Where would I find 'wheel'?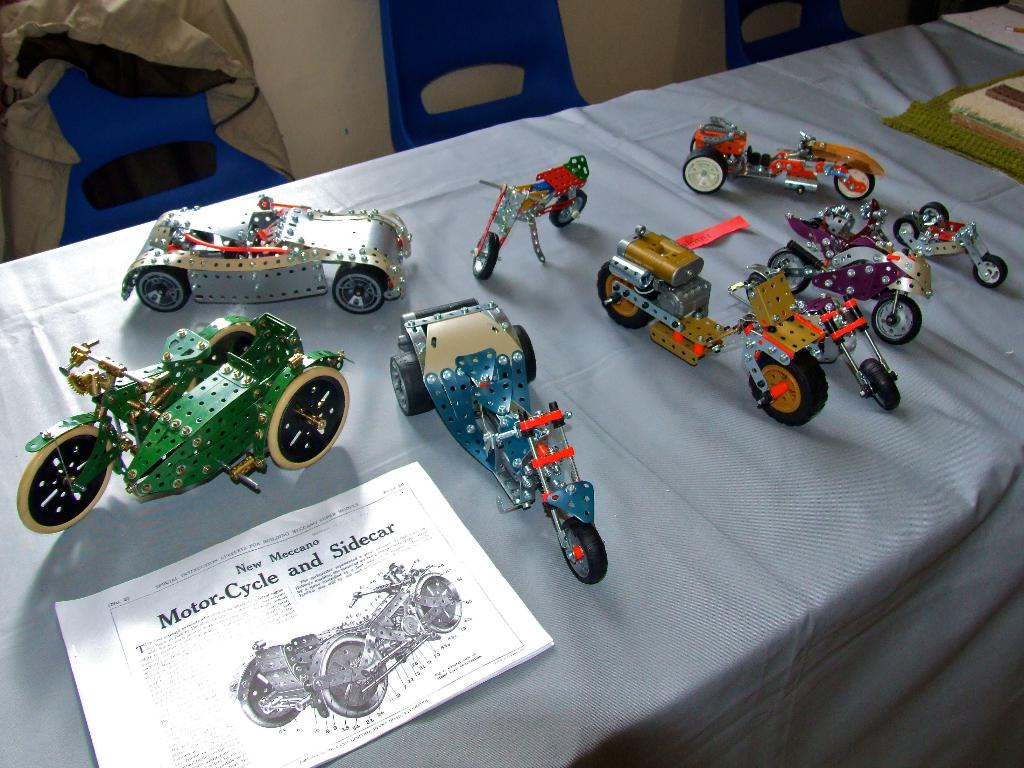
At 548/188/588/228.
